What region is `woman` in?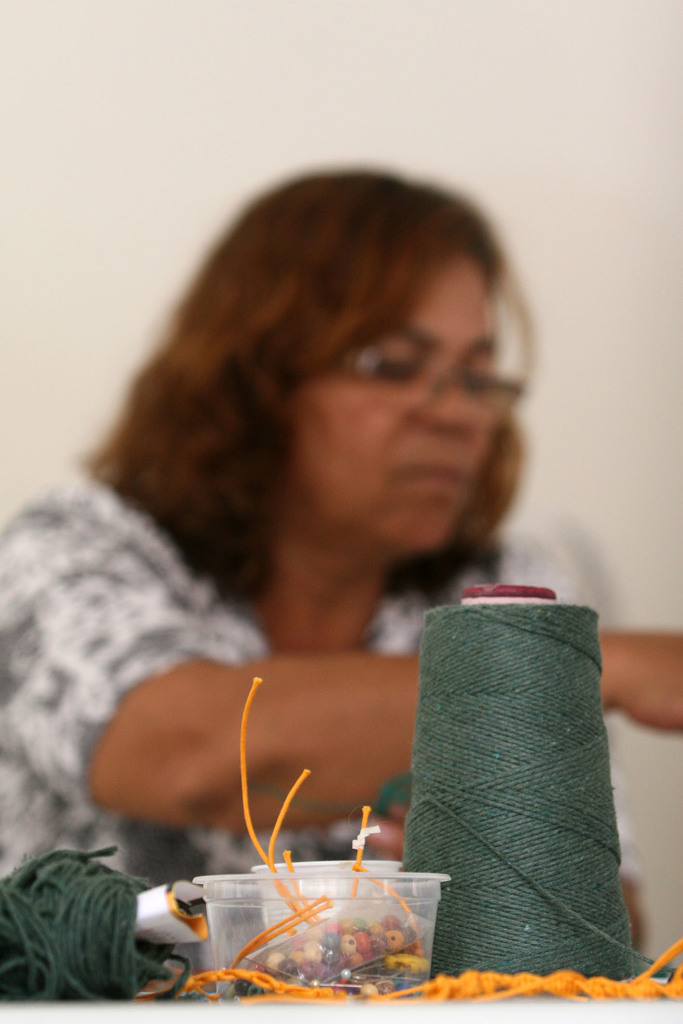
[33,125,572,944].
